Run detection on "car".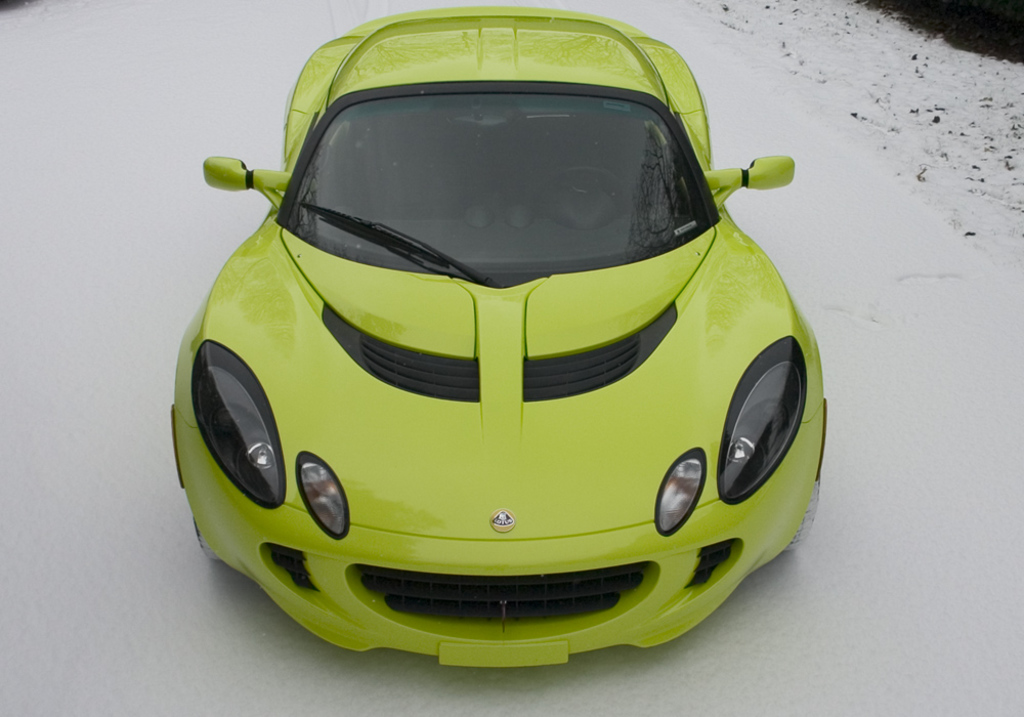
Result: pyautogui.locateOnScreen(177, 23, 842, 646).
